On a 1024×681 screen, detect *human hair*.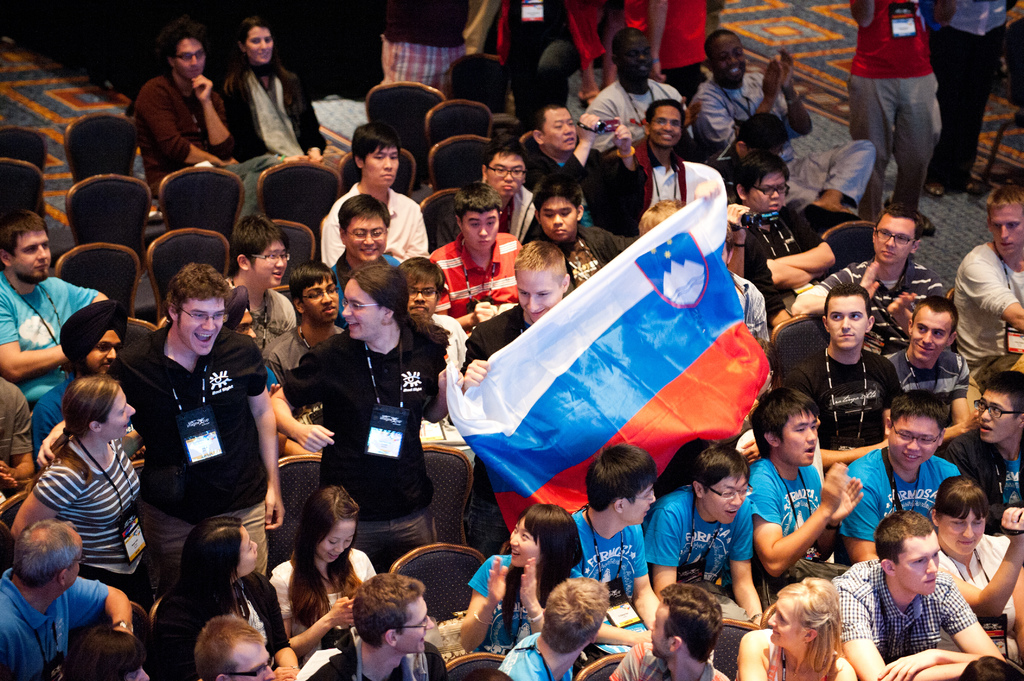
509,239,570,291.
